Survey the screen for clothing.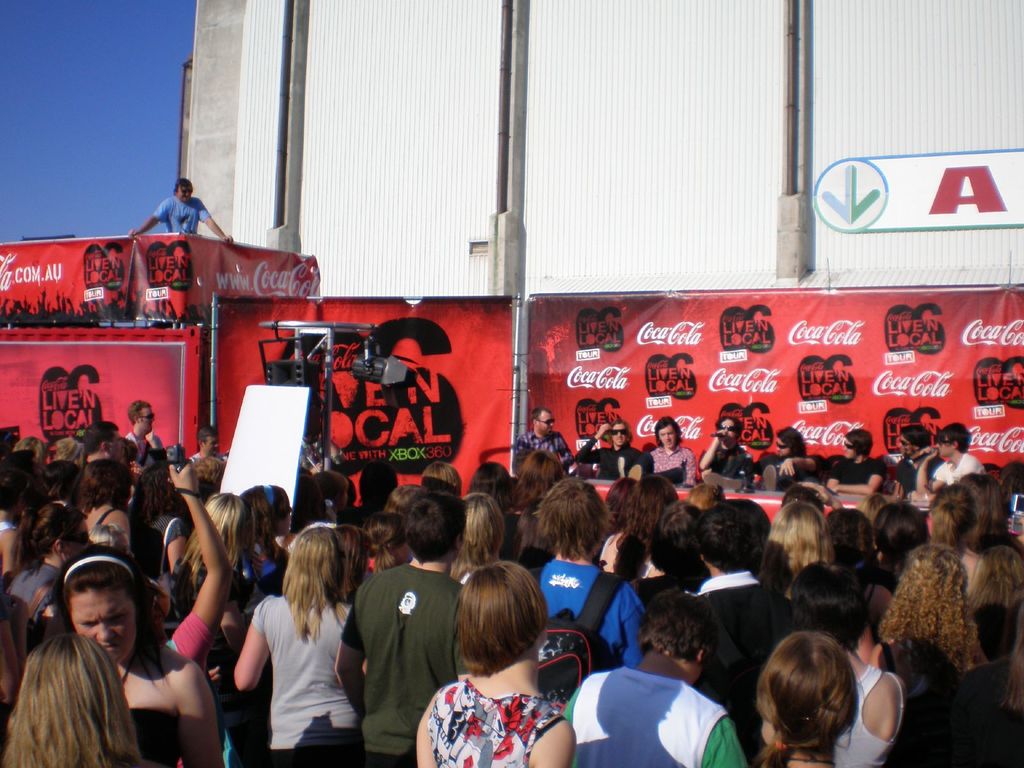
Survey found: pyautogui.locateOnScreen(369, 557, 376, 575).
